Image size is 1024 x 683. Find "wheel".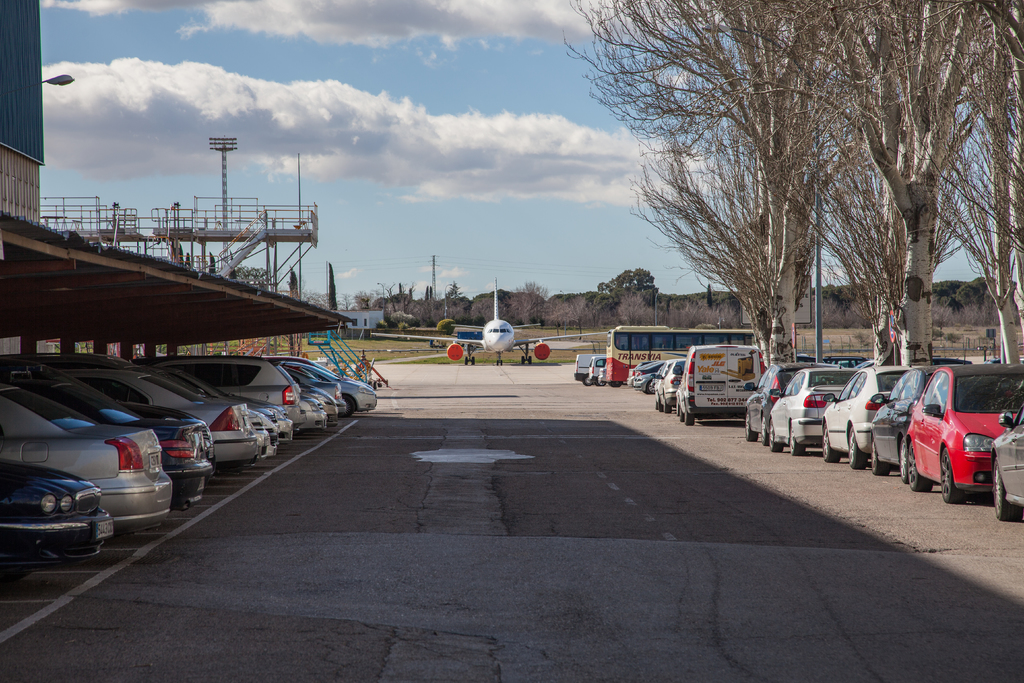
bbox=(868, 441, 893, 476).
